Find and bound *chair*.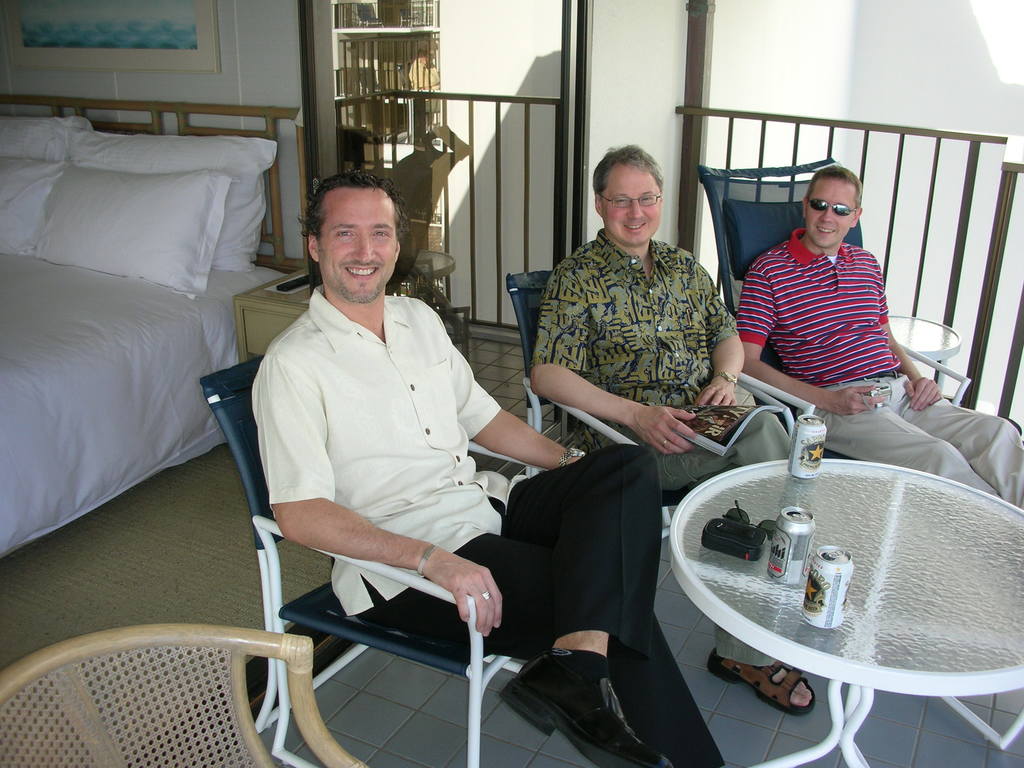
Bound: crop(693, 162, 972, 433).
